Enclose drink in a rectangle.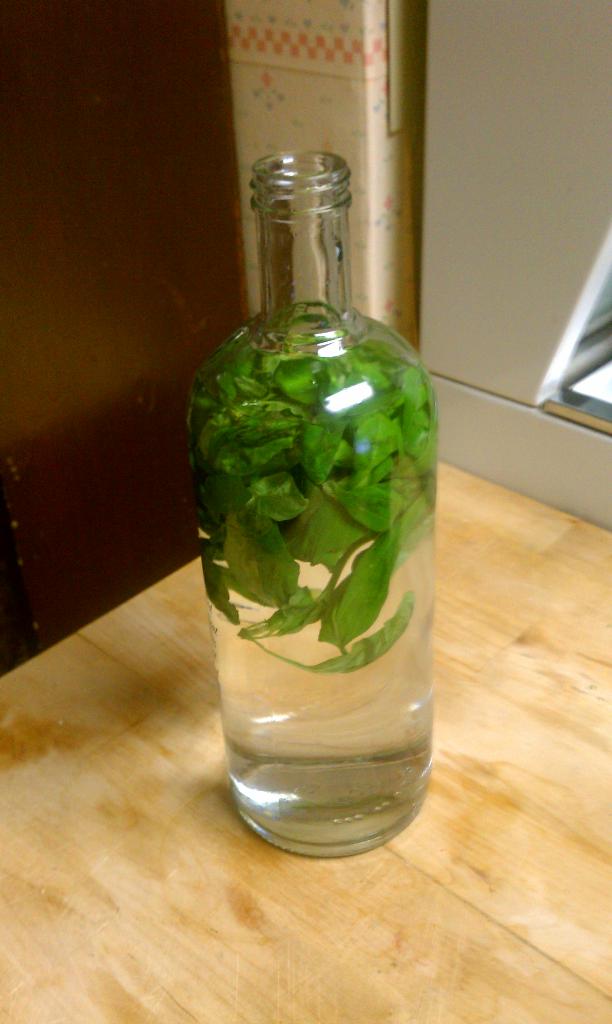
<box>190,150,437,861</box>.
